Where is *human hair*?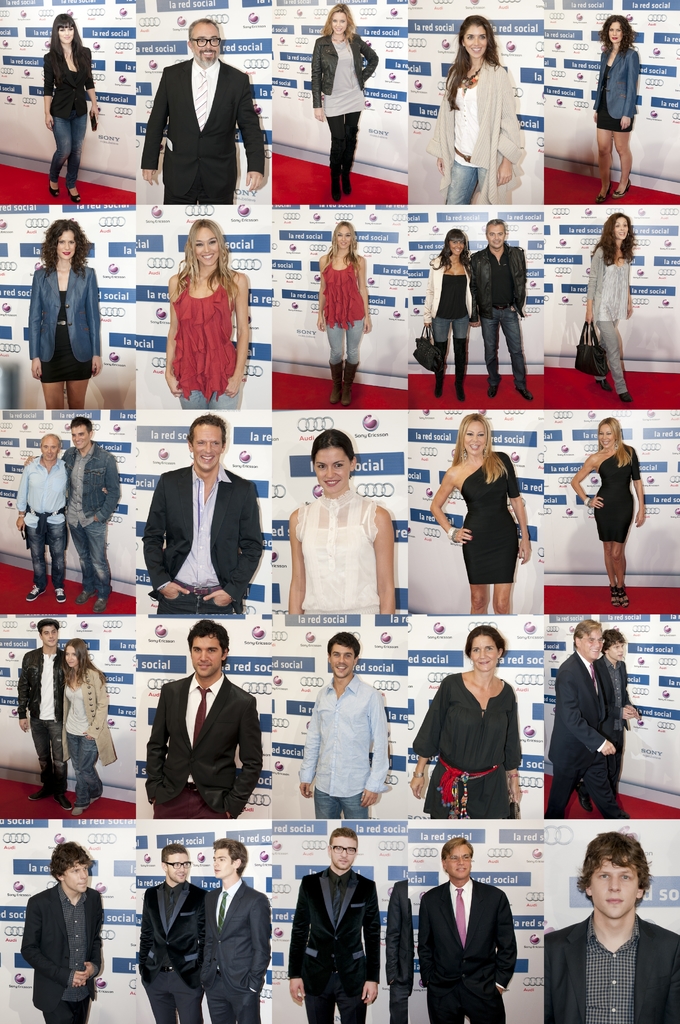
{"left": 47, "top": 13, "right": 91, "bottom": 86}.
